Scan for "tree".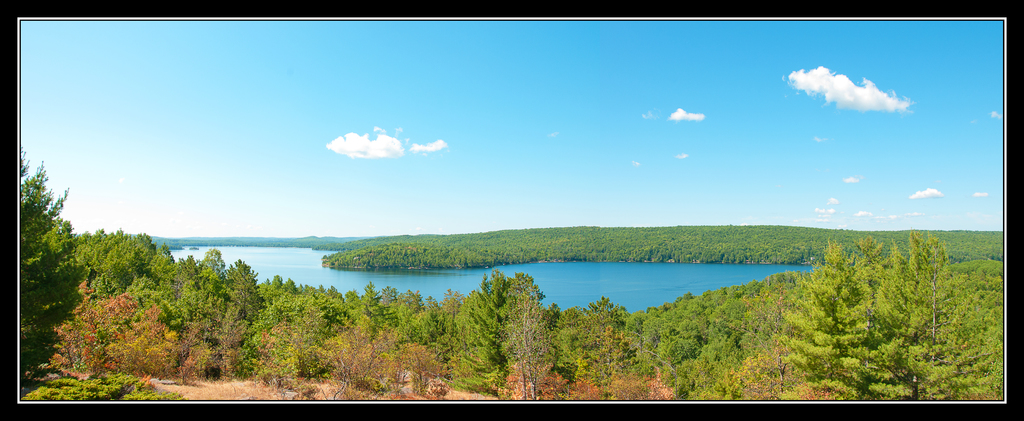
Scan result: {"left": 714, "top": 312, "right": 735, "bottom": 383}.
